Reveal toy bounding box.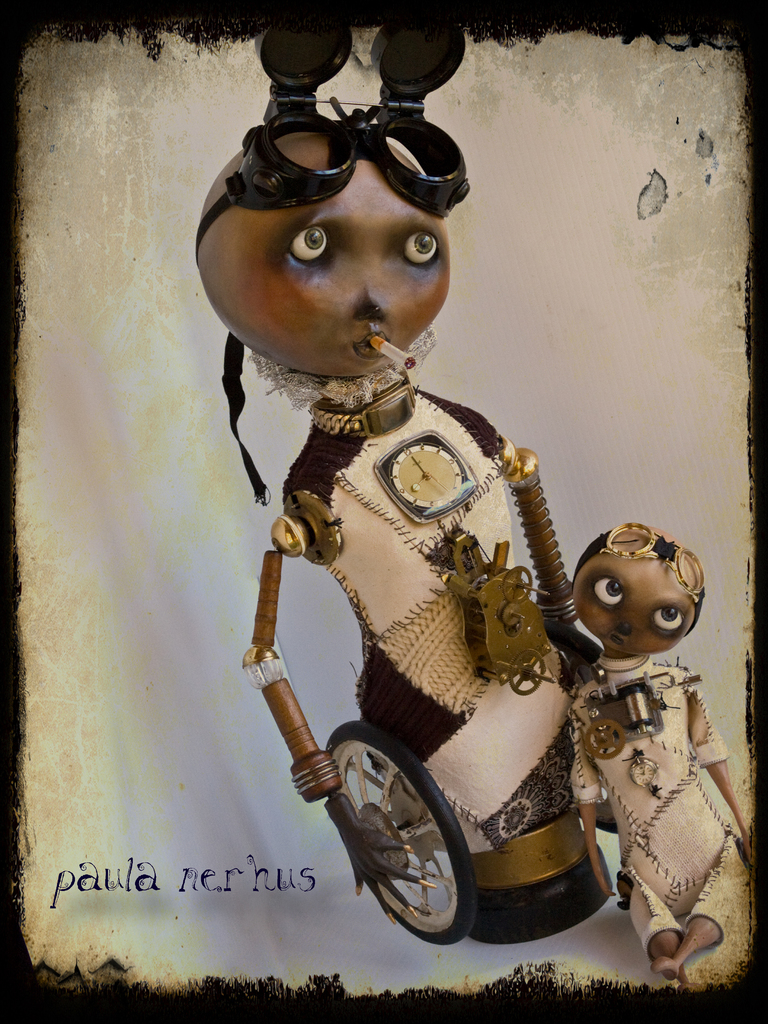
Revealed: 230, 0, 767, 1008.
